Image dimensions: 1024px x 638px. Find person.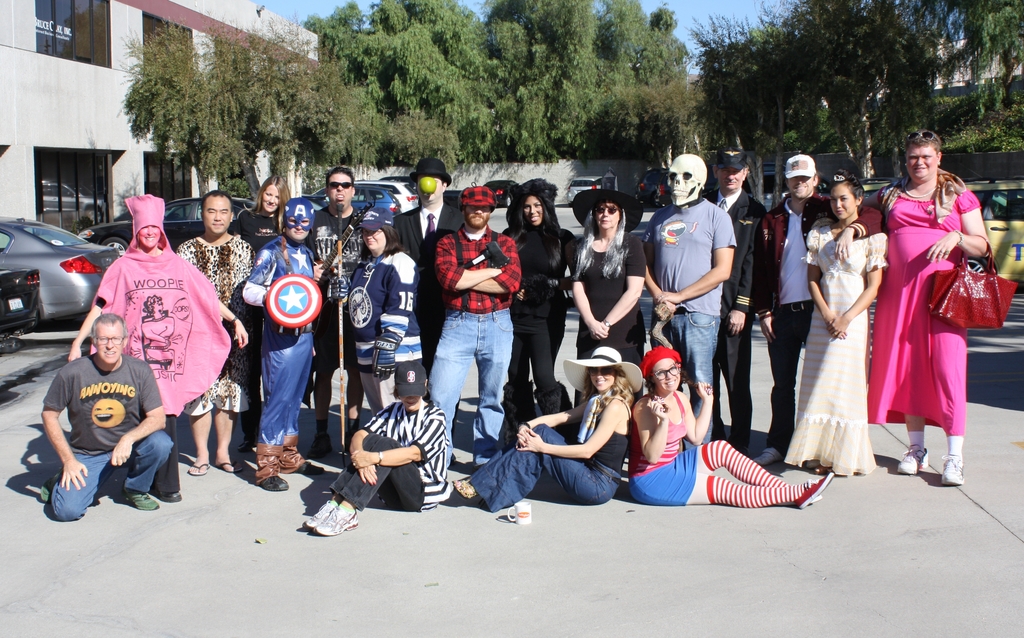
<bbox>643, 152, 736, 451</bbox>.
